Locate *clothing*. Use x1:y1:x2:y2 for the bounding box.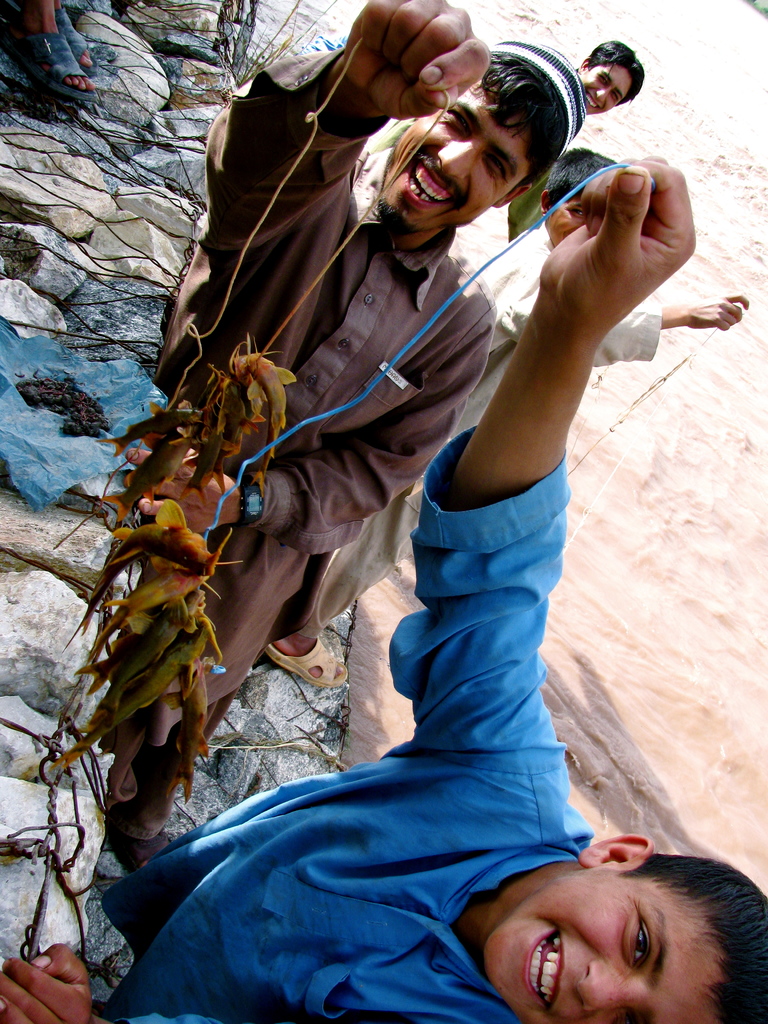
161:56:500:741.
